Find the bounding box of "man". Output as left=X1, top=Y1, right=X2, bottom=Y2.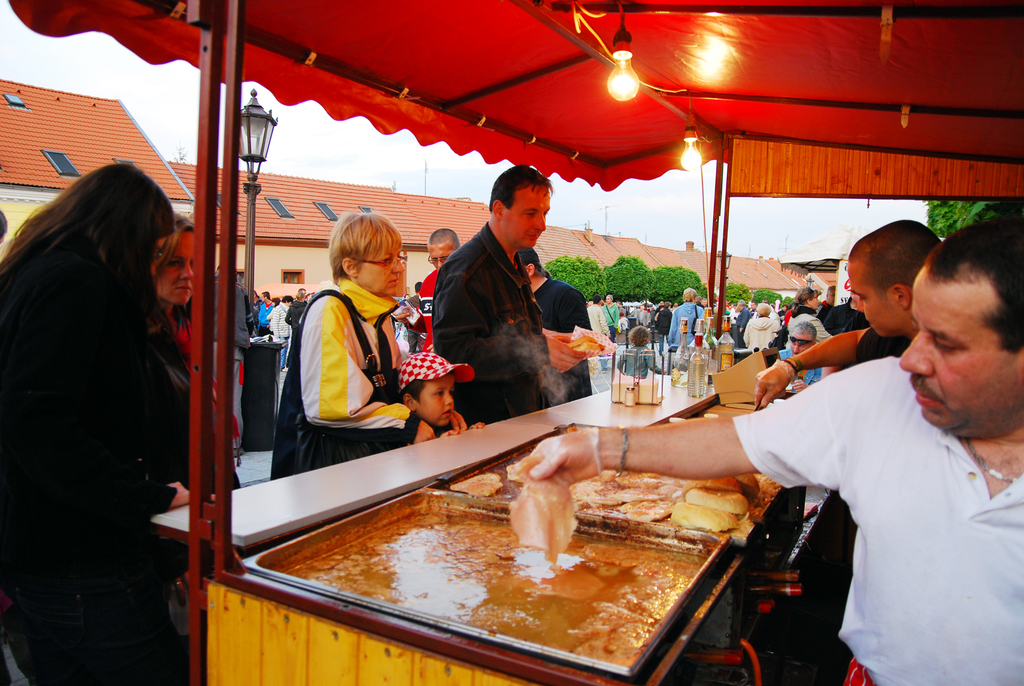
left=755, top=220, right=957, bottom=685.
